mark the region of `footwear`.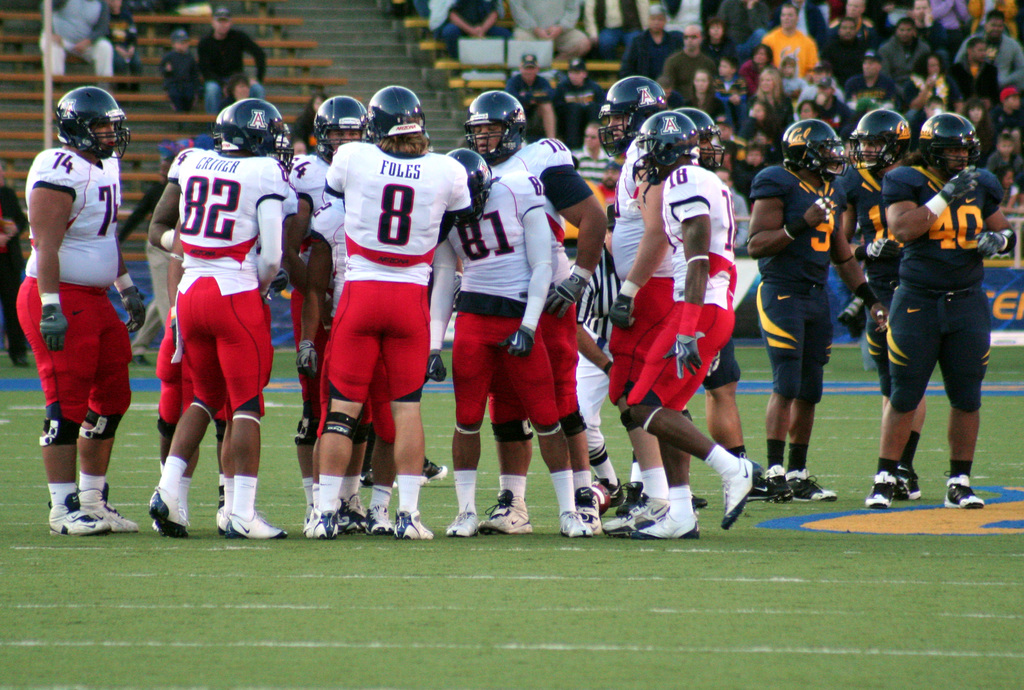
Region: (left=367, top=508, right=399, bottom=529).
